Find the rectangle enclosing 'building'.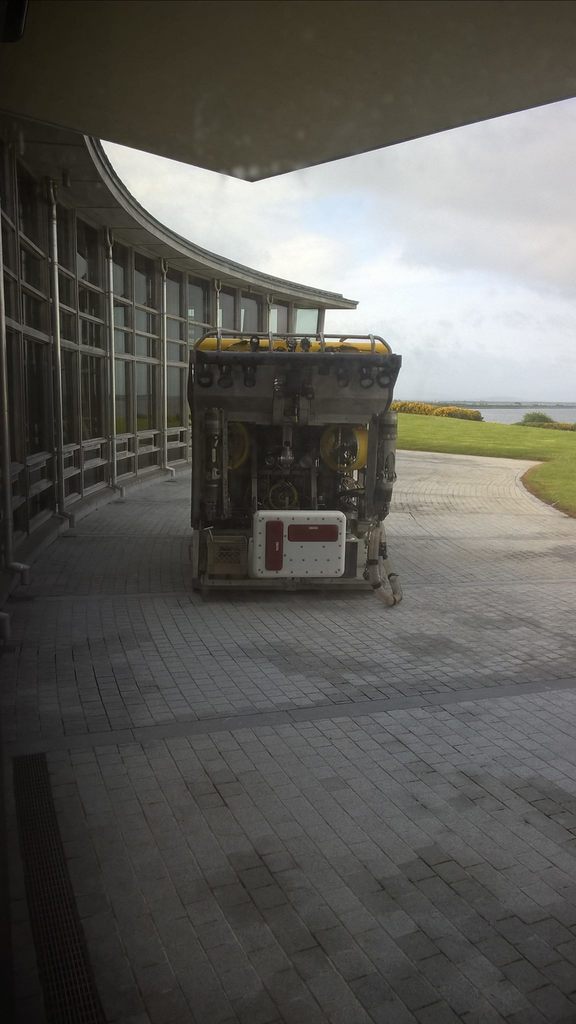
<bbox>0, 0, 575, 594</bbox>.
